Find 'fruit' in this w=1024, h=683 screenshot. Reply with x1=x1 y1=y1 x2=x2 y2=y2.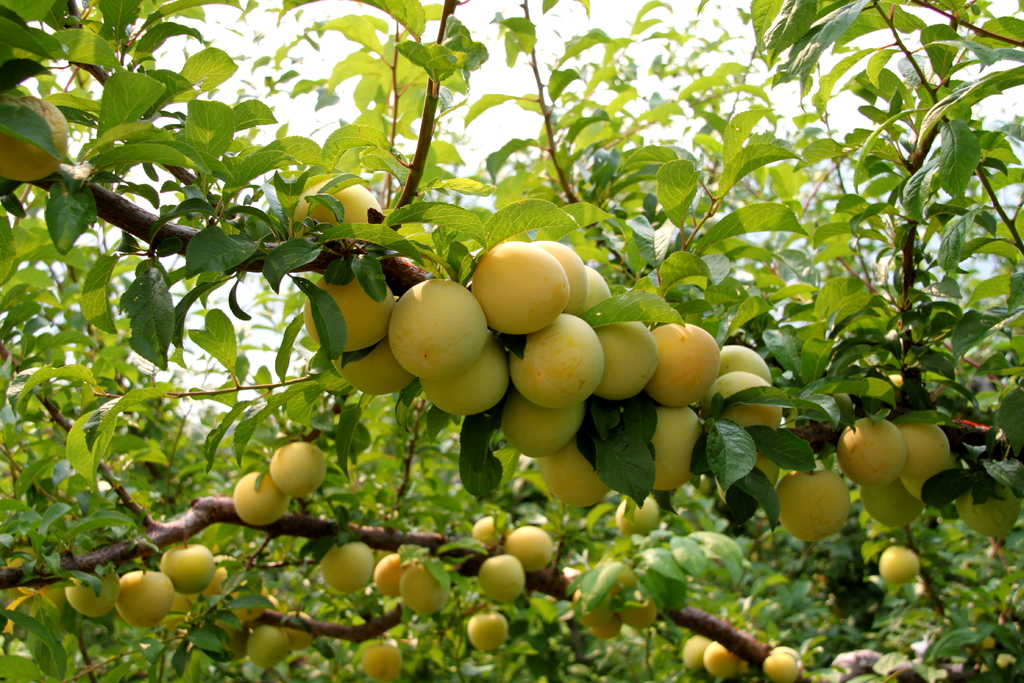
x1=677 y1=632 x2=712 y2=677.
